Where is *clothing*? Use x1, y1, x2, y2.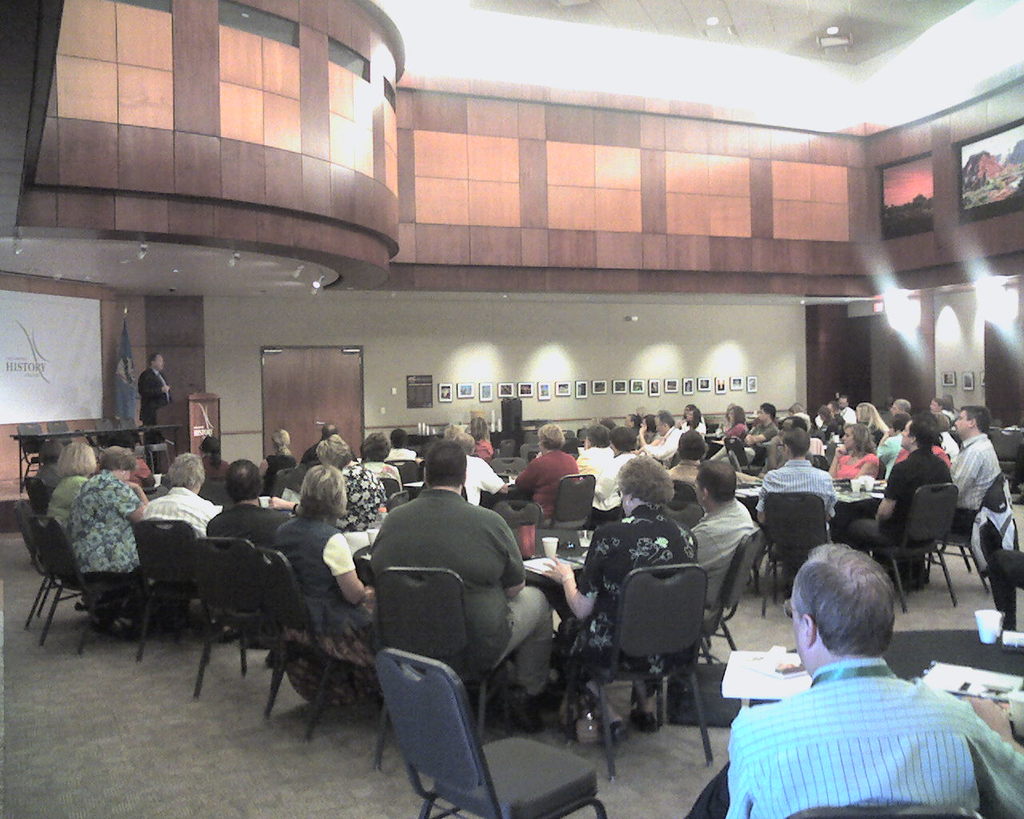
366, 453, 406, 501.
